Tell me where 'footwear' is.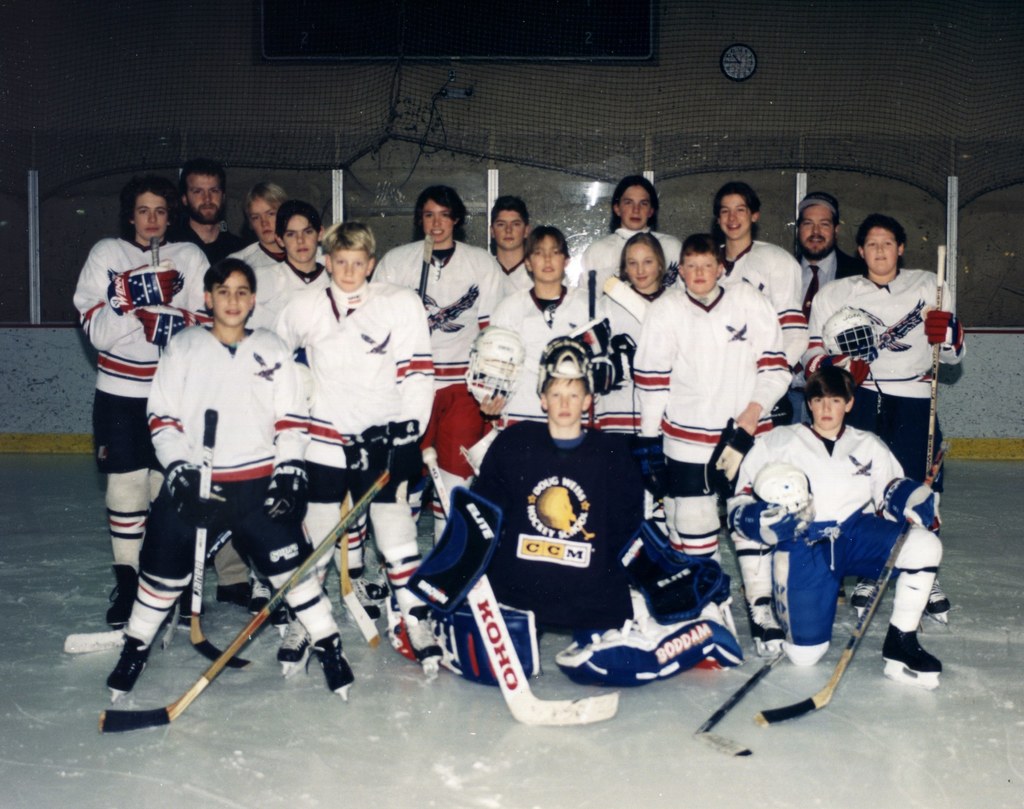
'footwear' is at [left=926, top=581, right=952, bottom=622].
